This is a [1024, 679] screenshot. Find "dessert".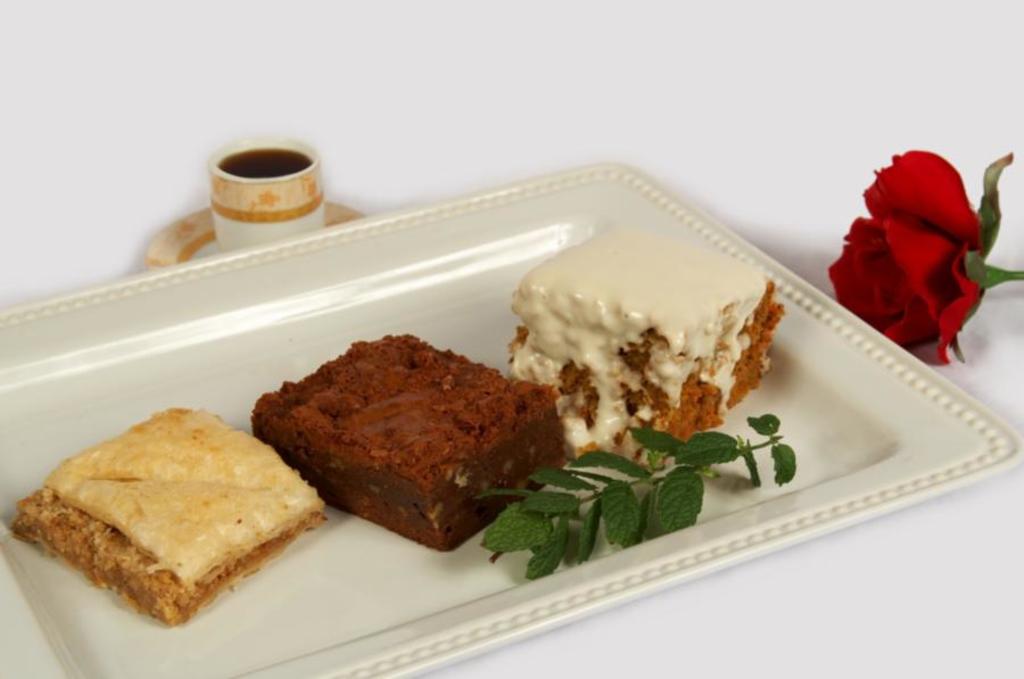
Bounding box: bbox=[18, 401, 325, 621].
